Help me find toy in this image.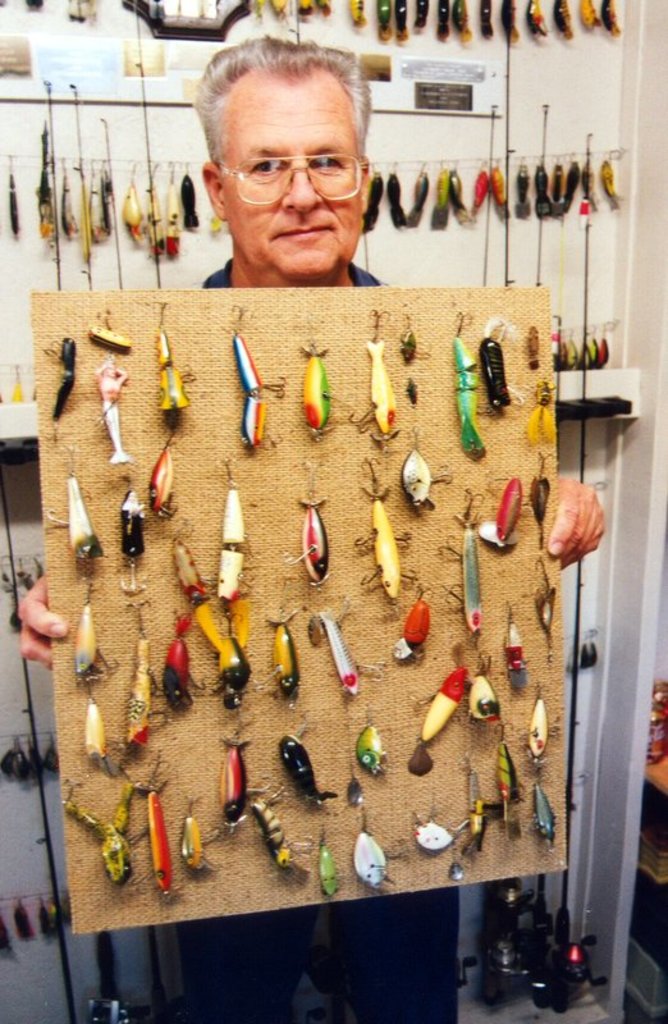
Found it: <bbox>266, 618, 298, 695</bbox>.
